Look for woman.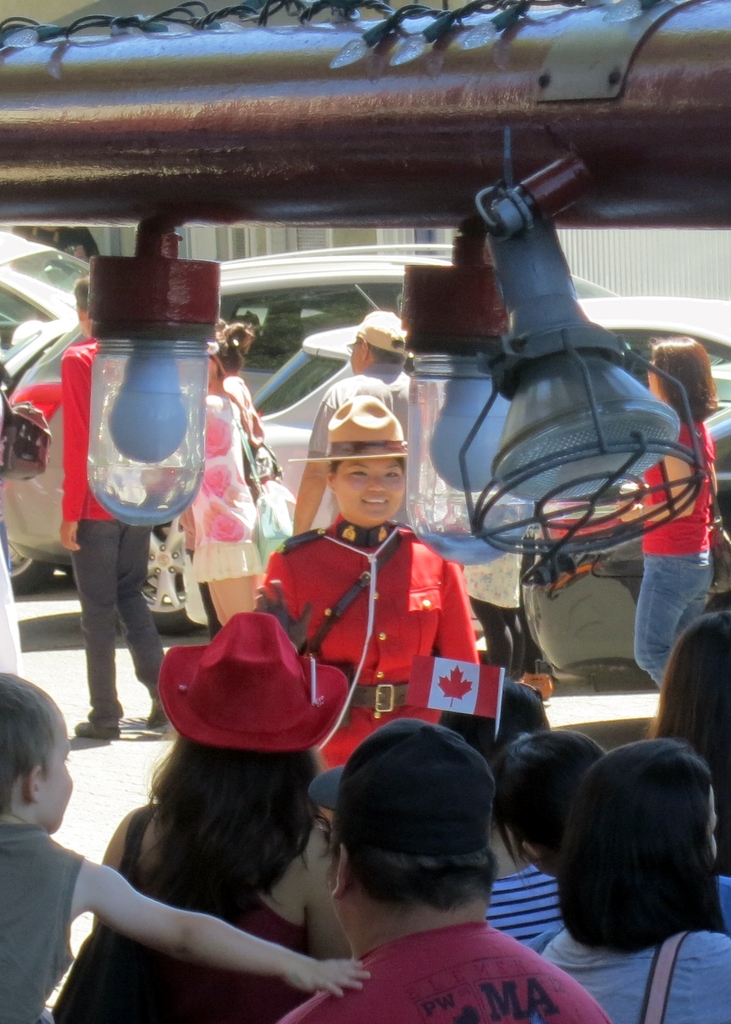
Found: {"x1": 52, "y1": 648, "x2": 400, "y2": 1023}.
